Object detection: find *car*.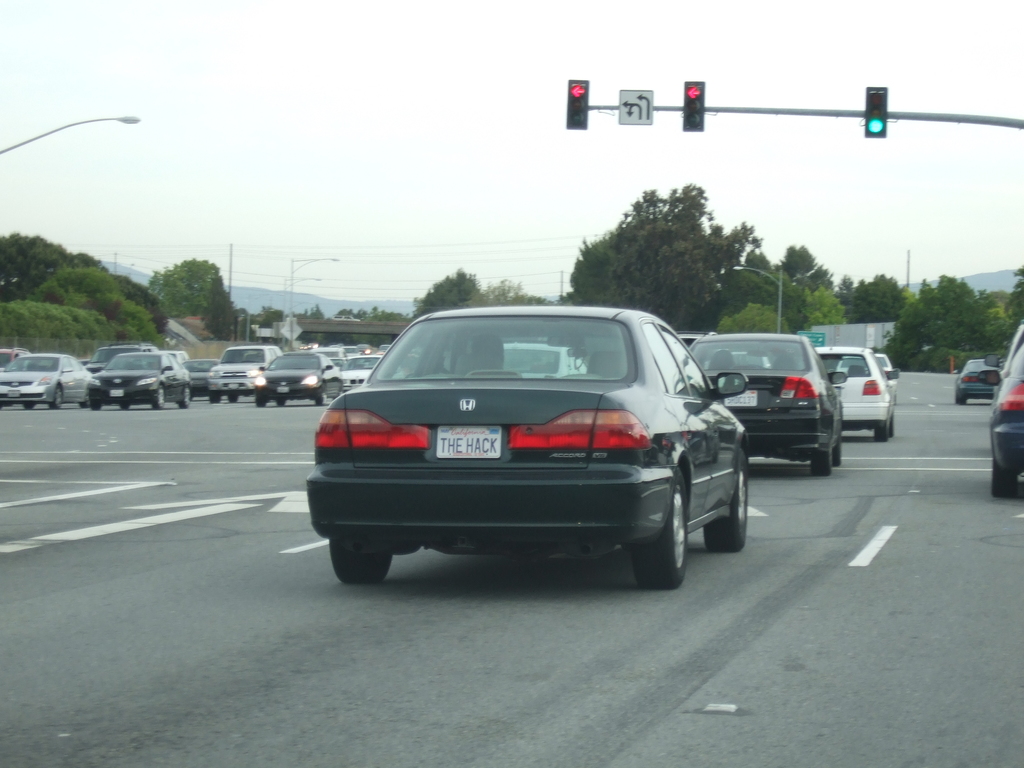
[957, 358, 1000, 403].
